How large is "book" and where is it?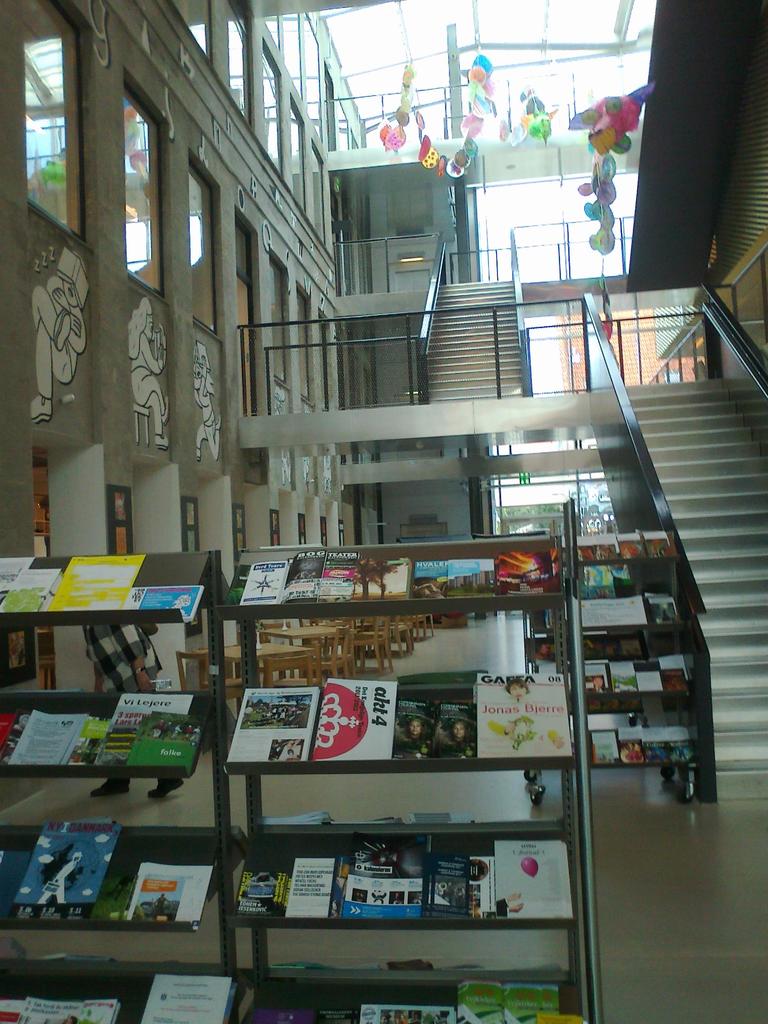
Bounding box: (287, 852, 340, 919).
